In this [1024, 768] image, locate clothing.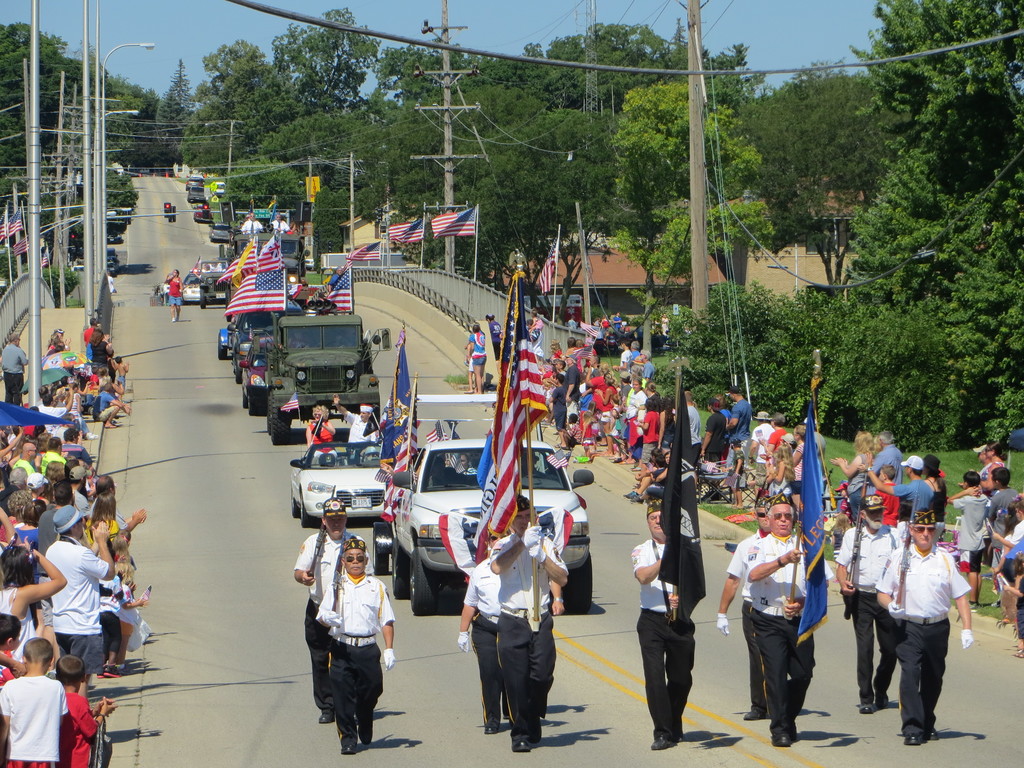
Bounding box: rect(723, 532, 762, 711).
